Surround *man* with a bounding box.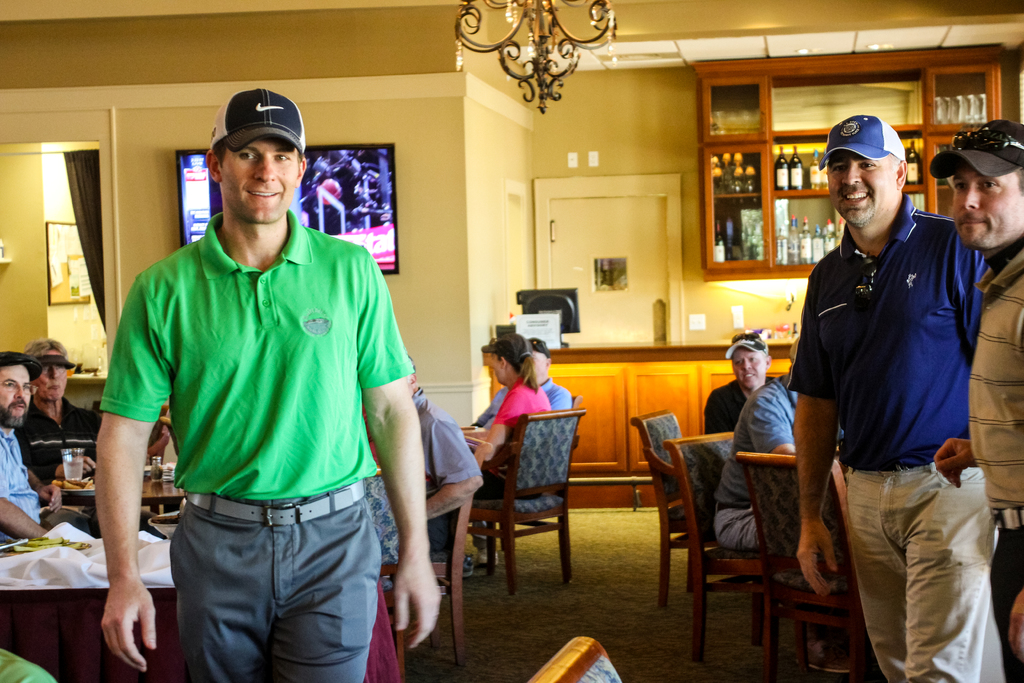
bbox(403, 347, 488, 520).
